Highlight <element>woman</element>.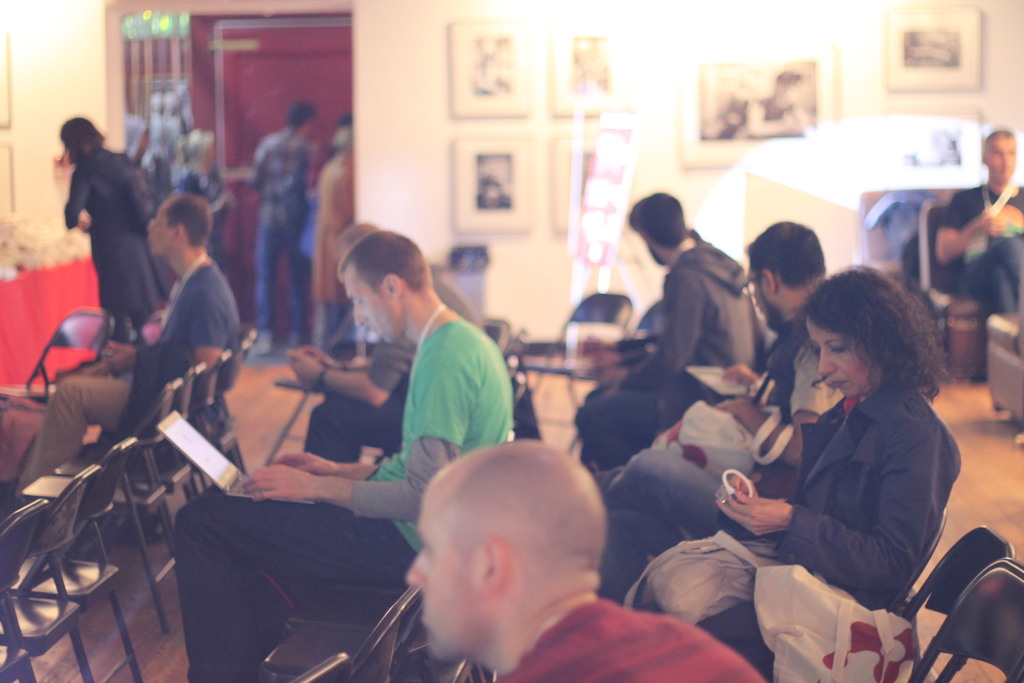
Highlighted region: detection(727, 255, 975, 656).
